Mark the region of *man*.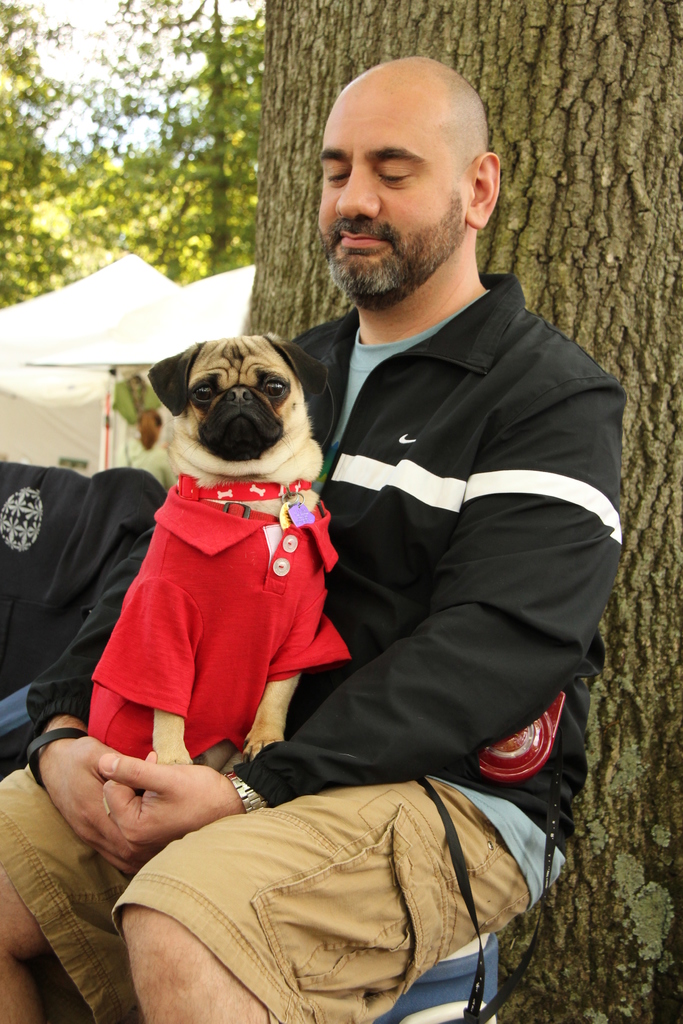
Region: {"left": 0, "top": 52, "right": 632, "bottom": 1023}.
